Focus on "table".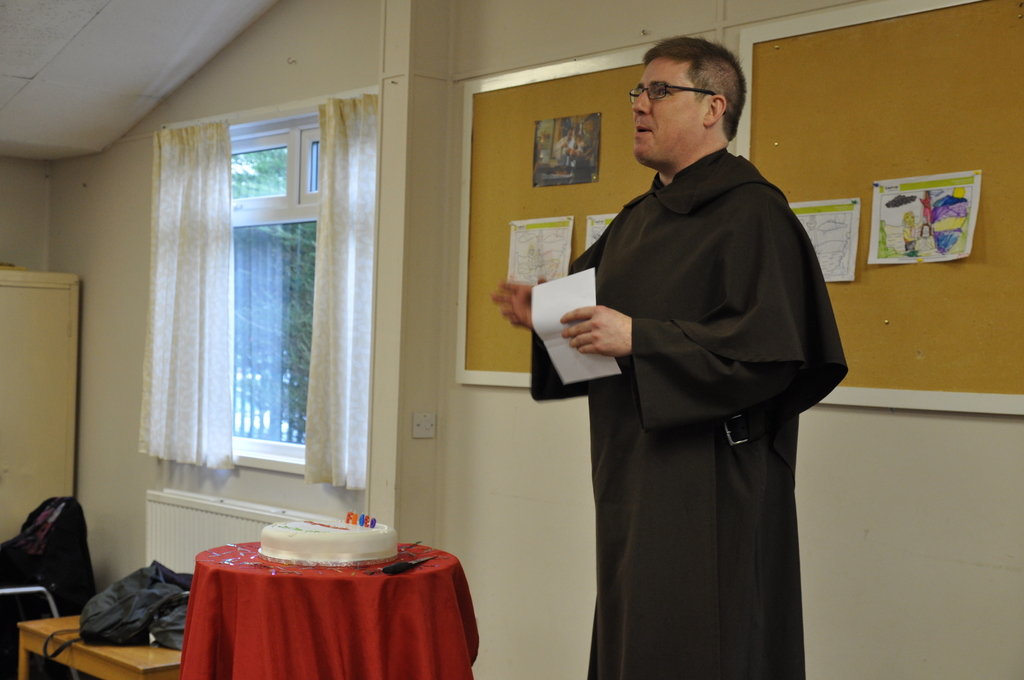
Focused at (178, 538, 479, 679).
